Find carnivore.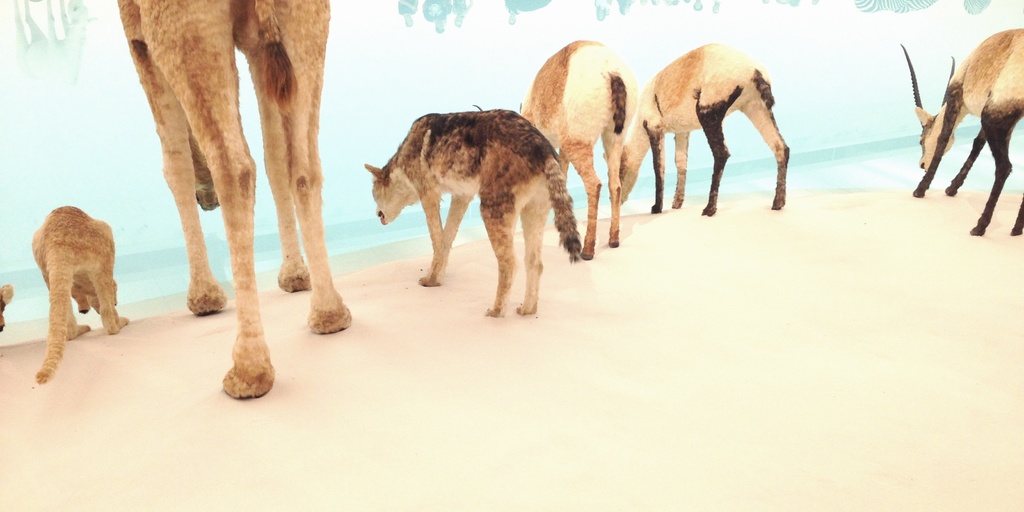
{"left": 375, "top": 104, "right": 593, "bottom": 320}.
